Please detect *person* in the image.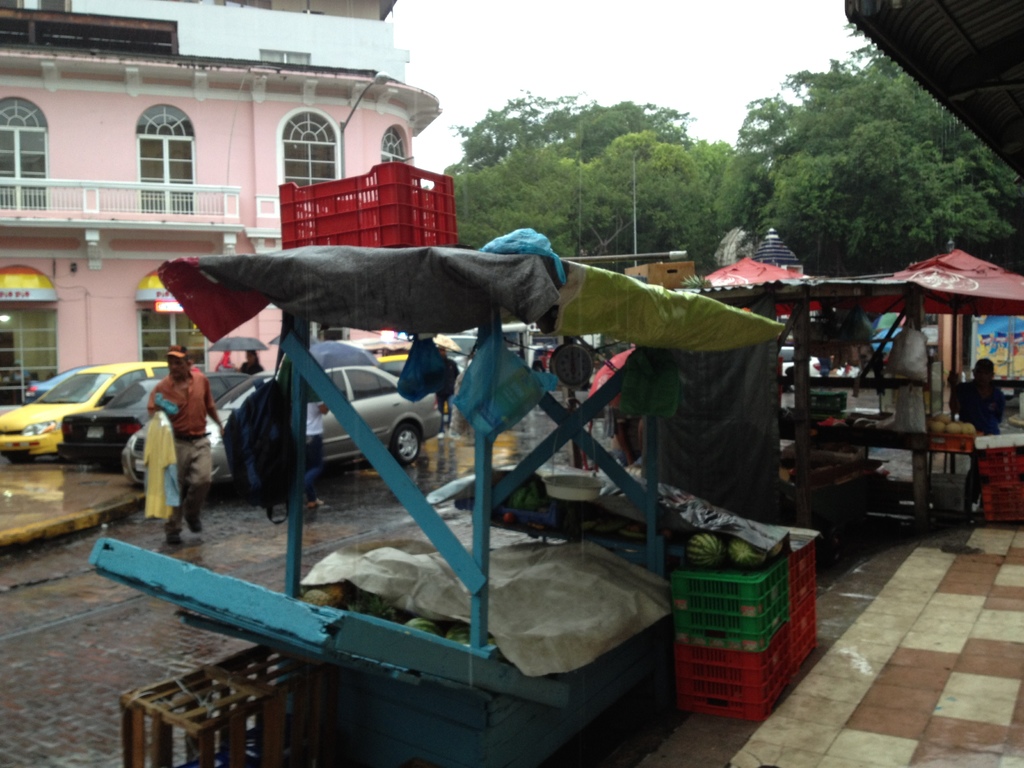
box=[146, 348, 230, 545].
